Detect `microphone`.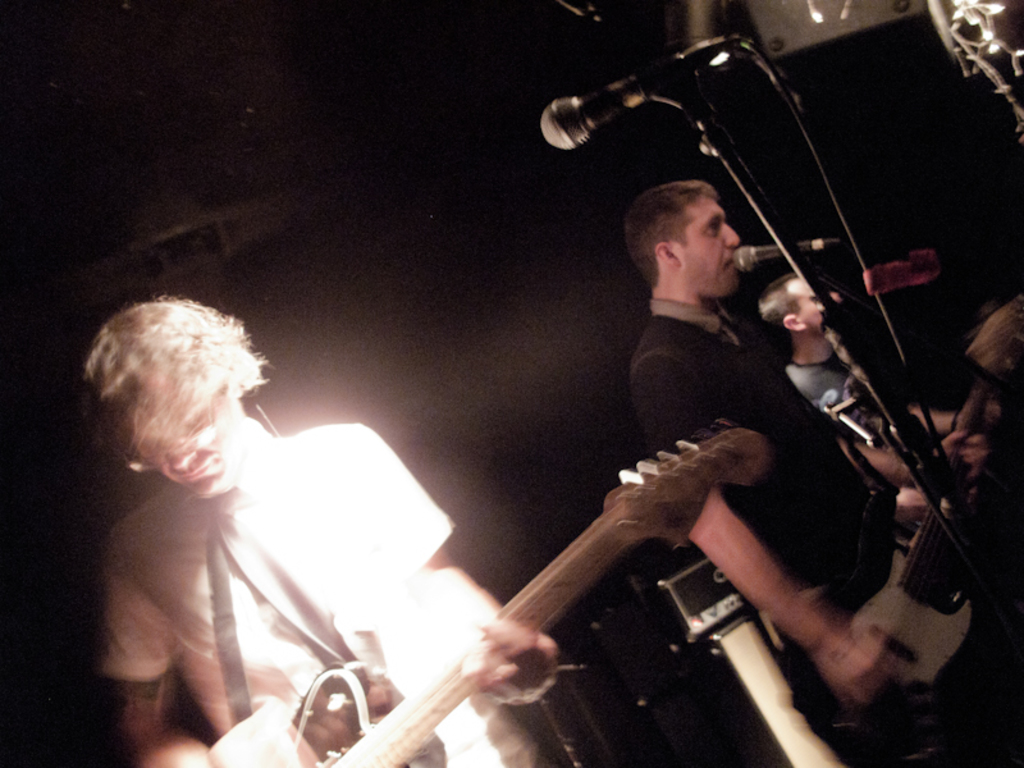
Detected at rect(538, 45, 815, 170).
